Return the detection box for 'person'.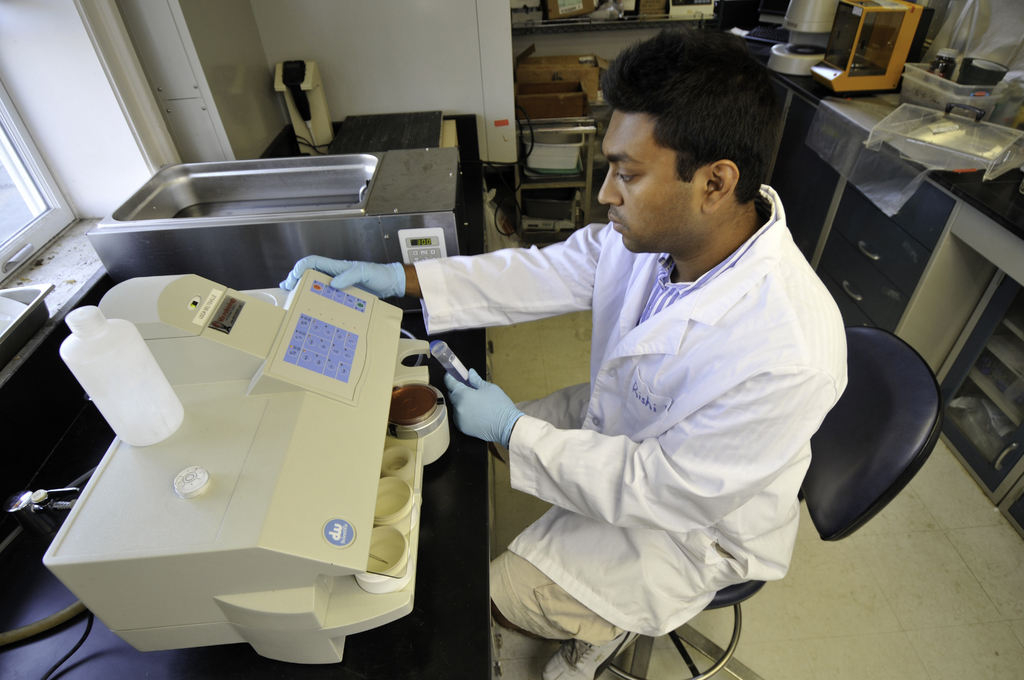
[430, 47, 854, 677].
